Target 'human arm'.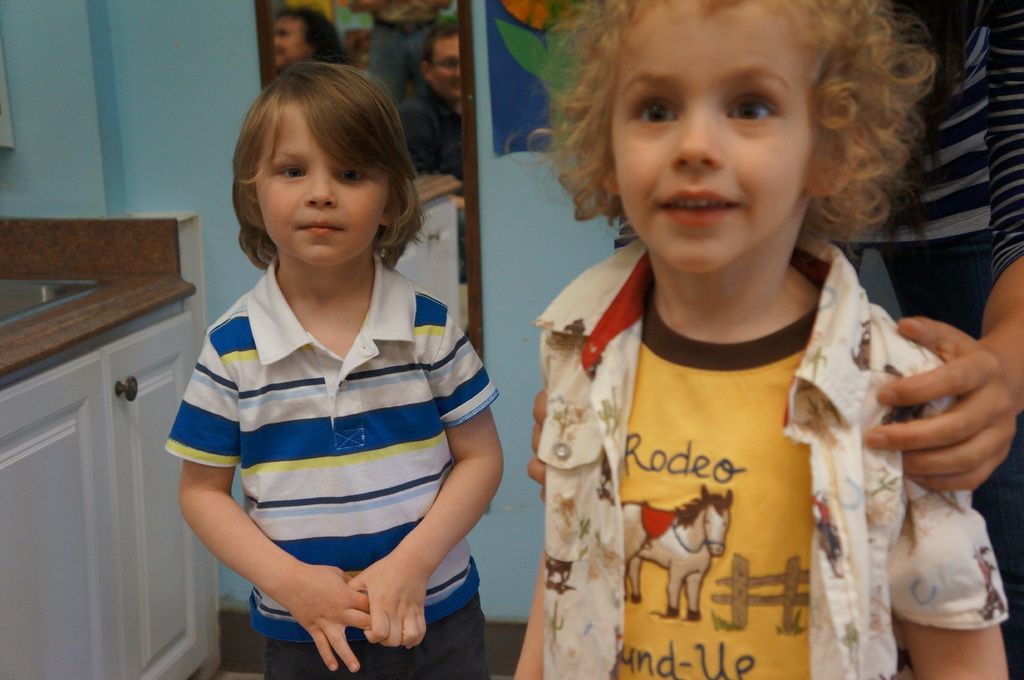
Target region: 896 354 1011 679.
